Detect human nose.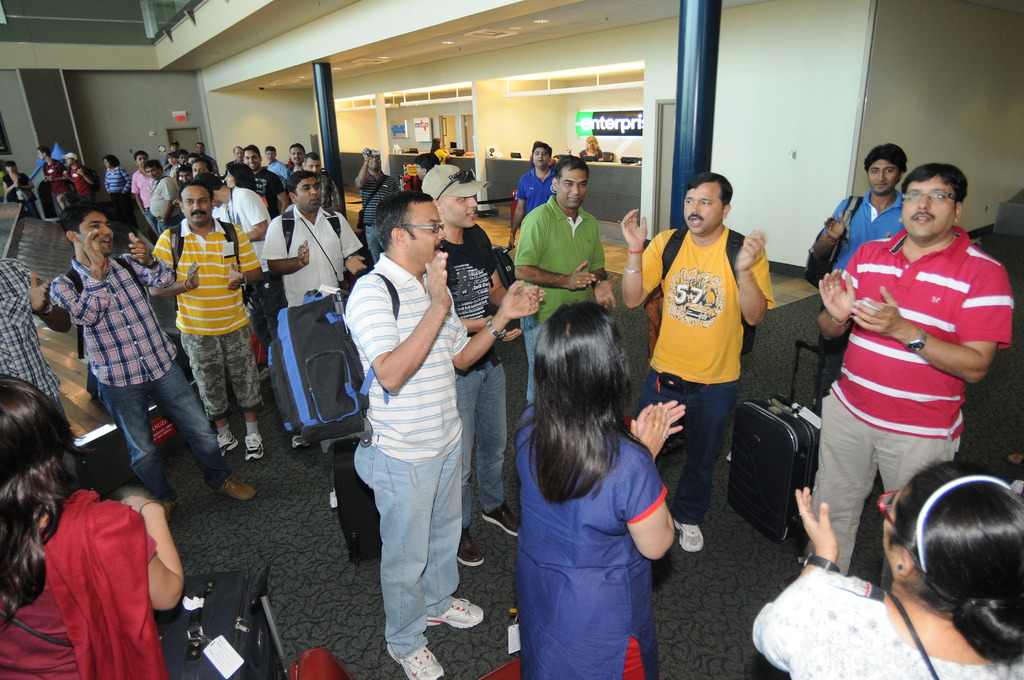
Detected at [539, 153, 543, 161].
